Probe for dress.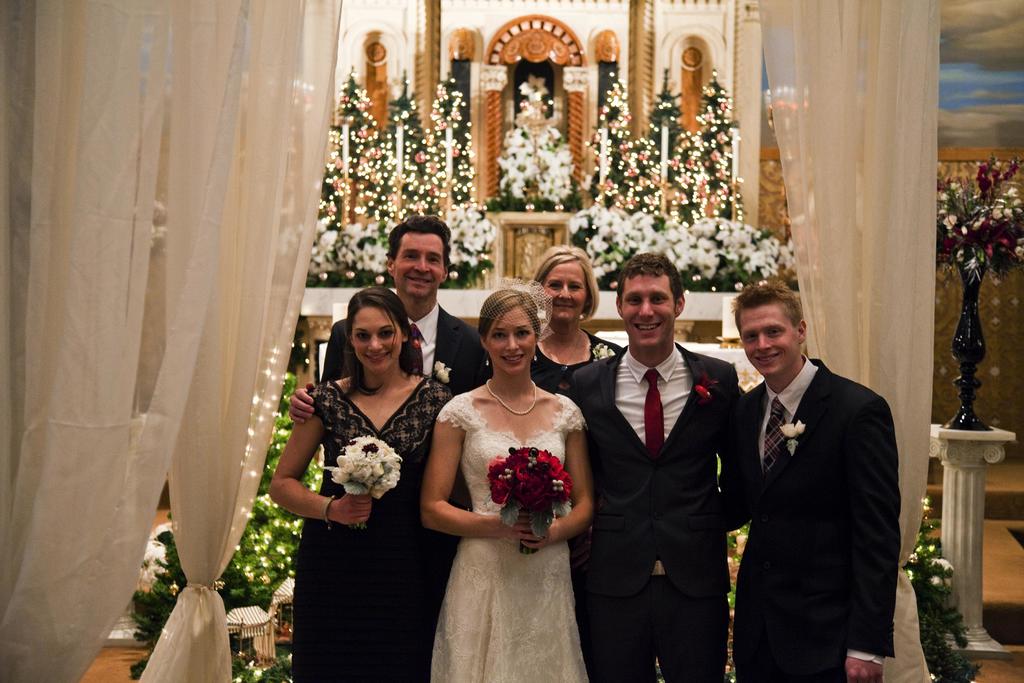
Probe result: bbox=(290, 379, 450, 682).
